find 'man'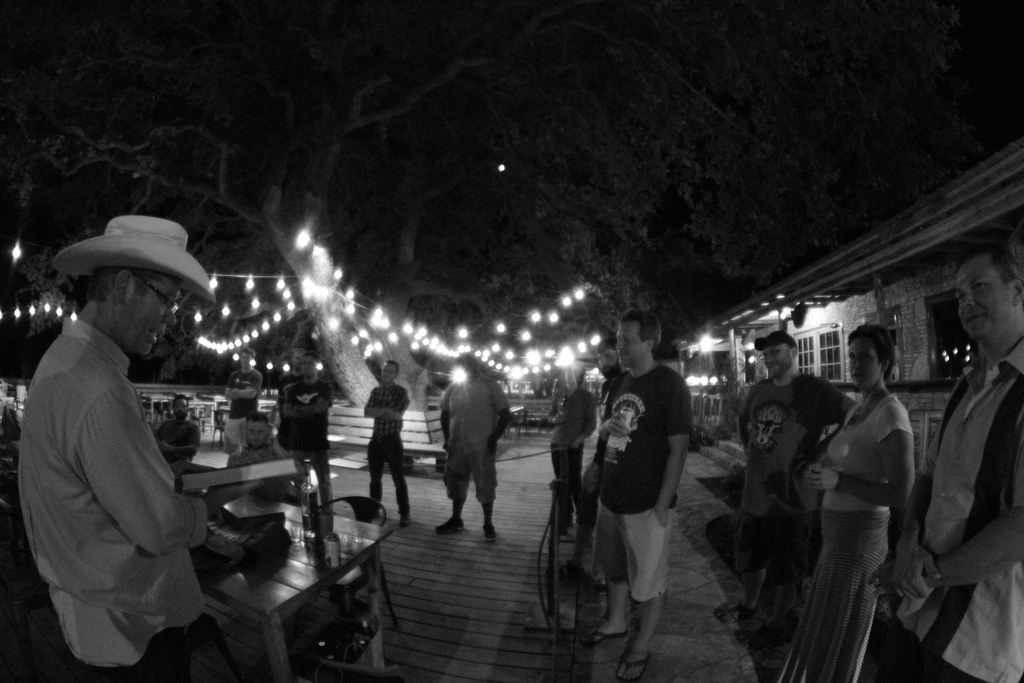
221/348/263/456
